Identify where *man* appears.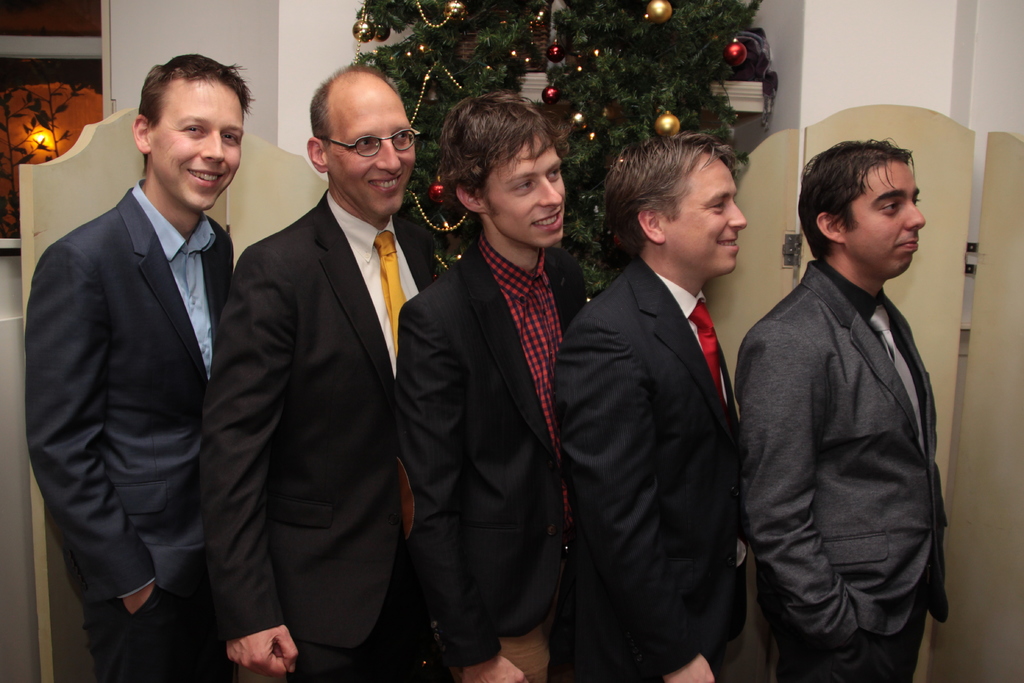
Appears at [736,111,963,671].
